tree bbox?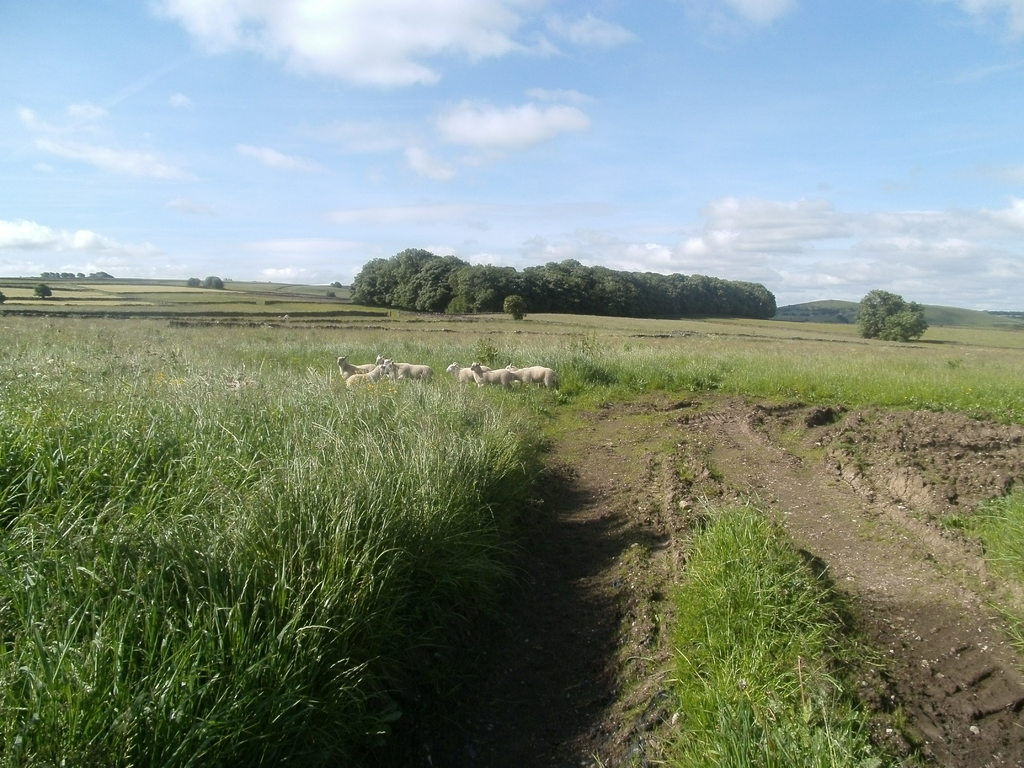
{"x1": 499, "y1": 294, "x2": 527, "y2": 321}
